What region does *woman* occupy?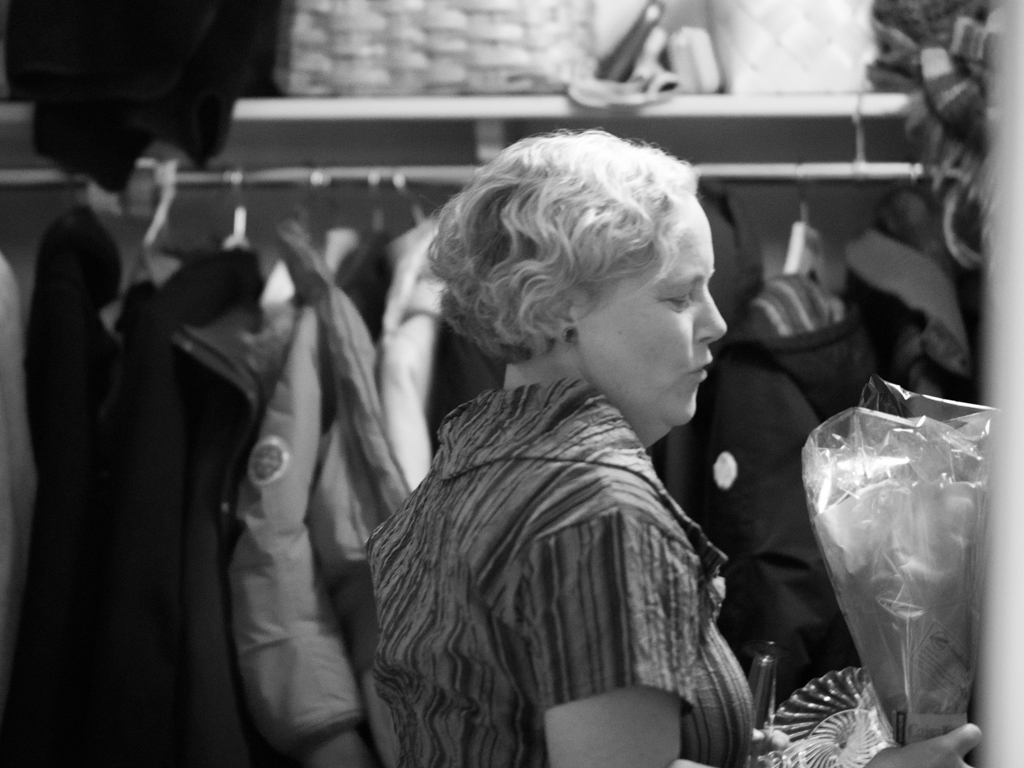
region(346, 134, 798, 747).
